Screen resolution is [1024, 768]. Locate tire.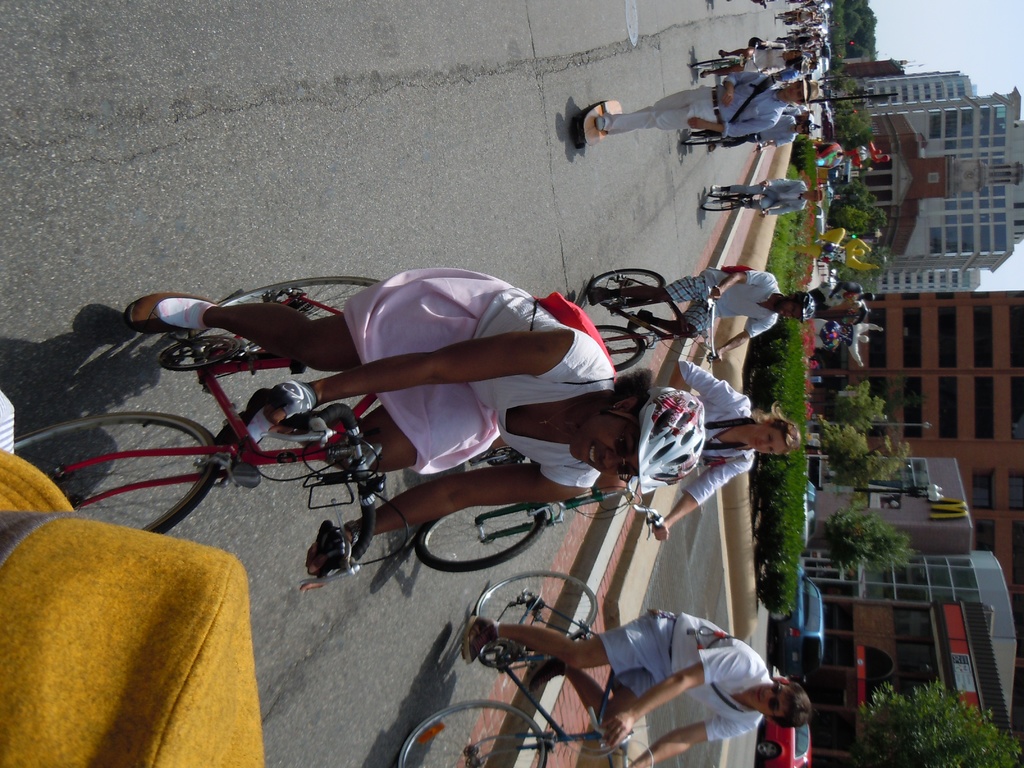
detection(479, 572, 599, 641).
